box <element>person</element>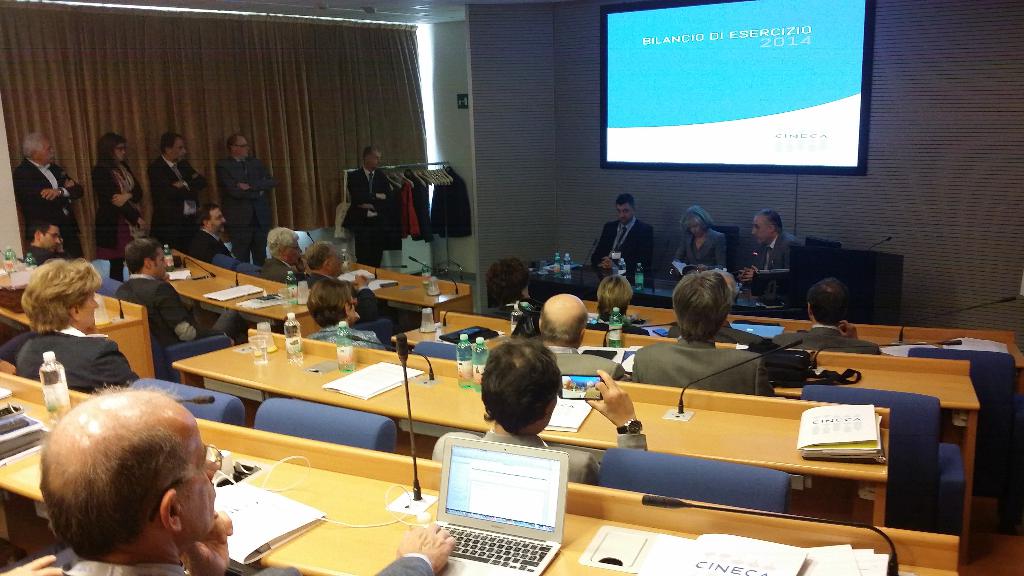
l=9, t=129, r=86, b=254
